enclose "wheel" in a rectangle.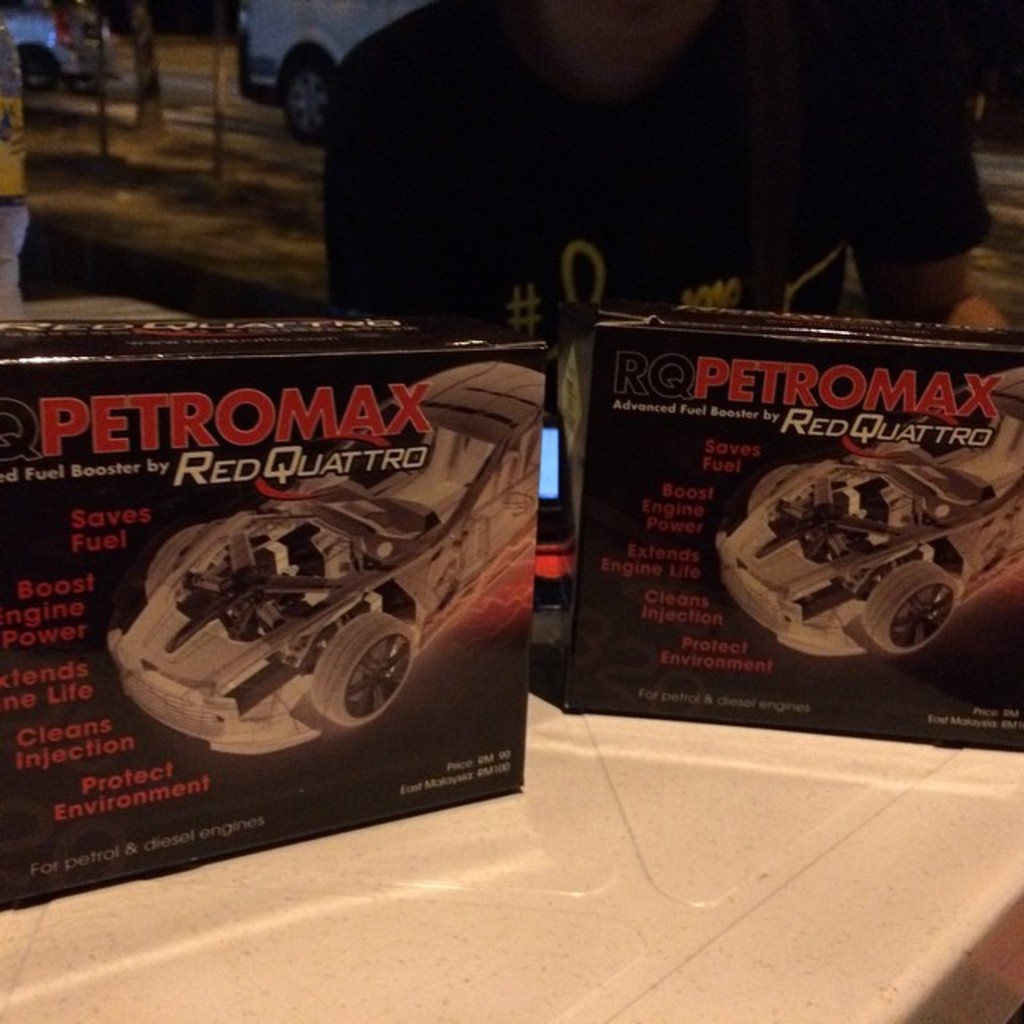
left=146, top=522, right=214, bottom=598.
